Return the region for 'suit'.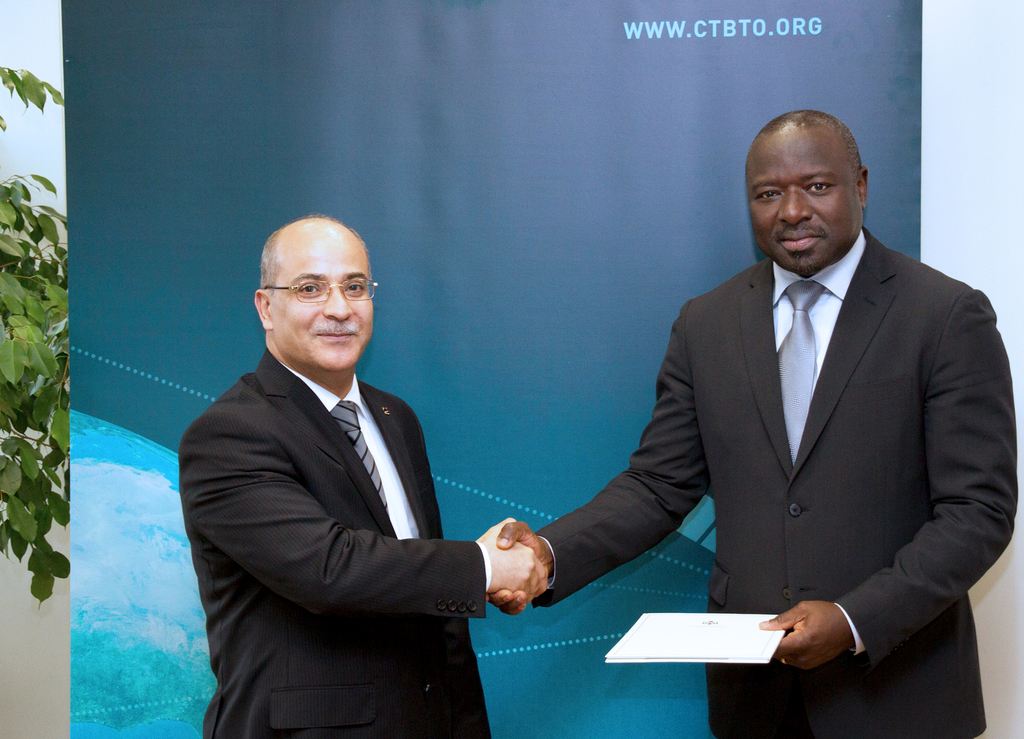
bbox=(536, 221, 1020, 738).
